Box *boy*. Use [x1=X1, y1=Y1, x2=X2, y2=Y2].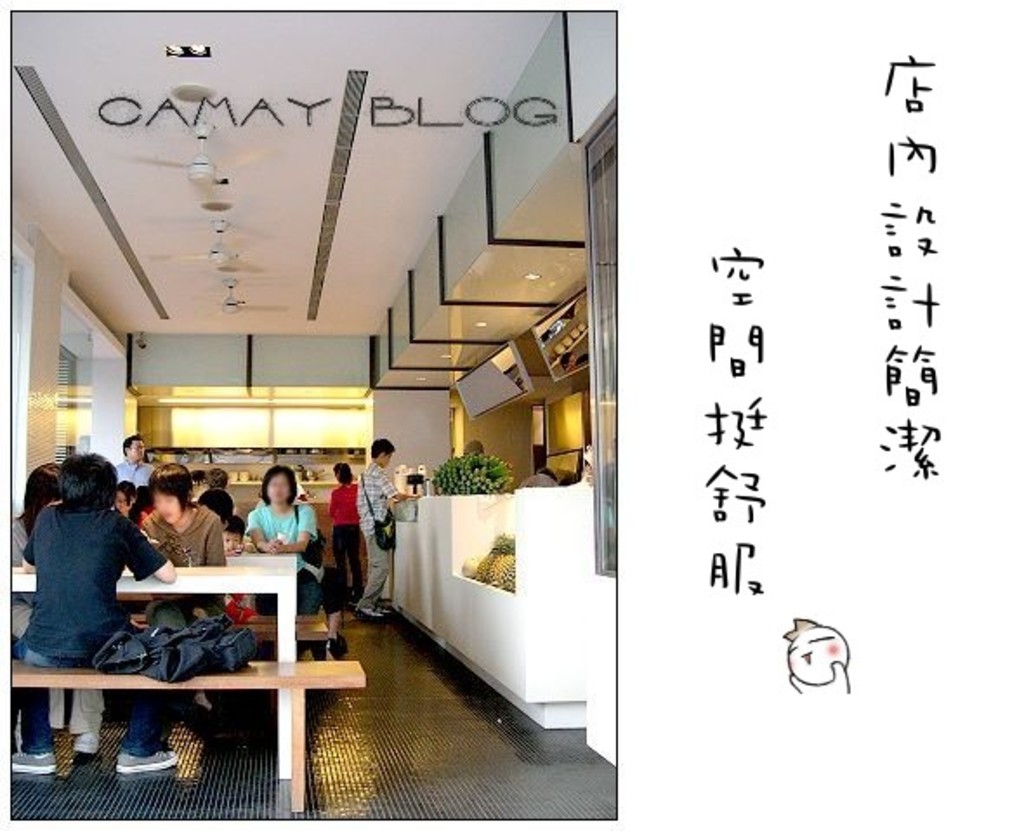
[x1=17, y1=453, x2=172, y2=779].
